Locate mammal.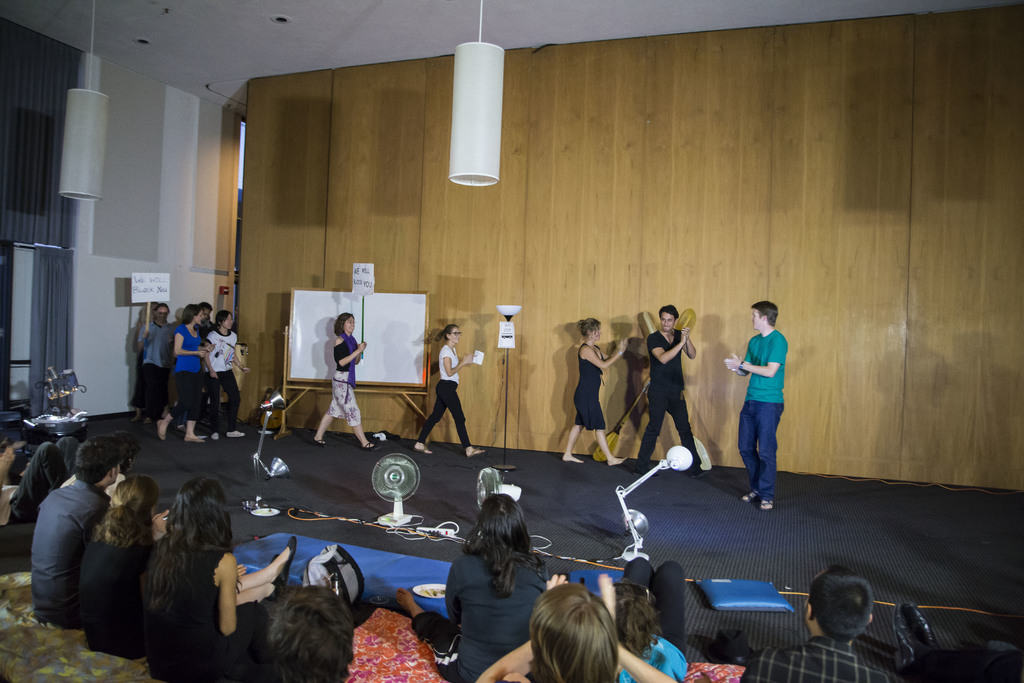
Bounding box: left=129, top=304, right=172, bottom=420.
